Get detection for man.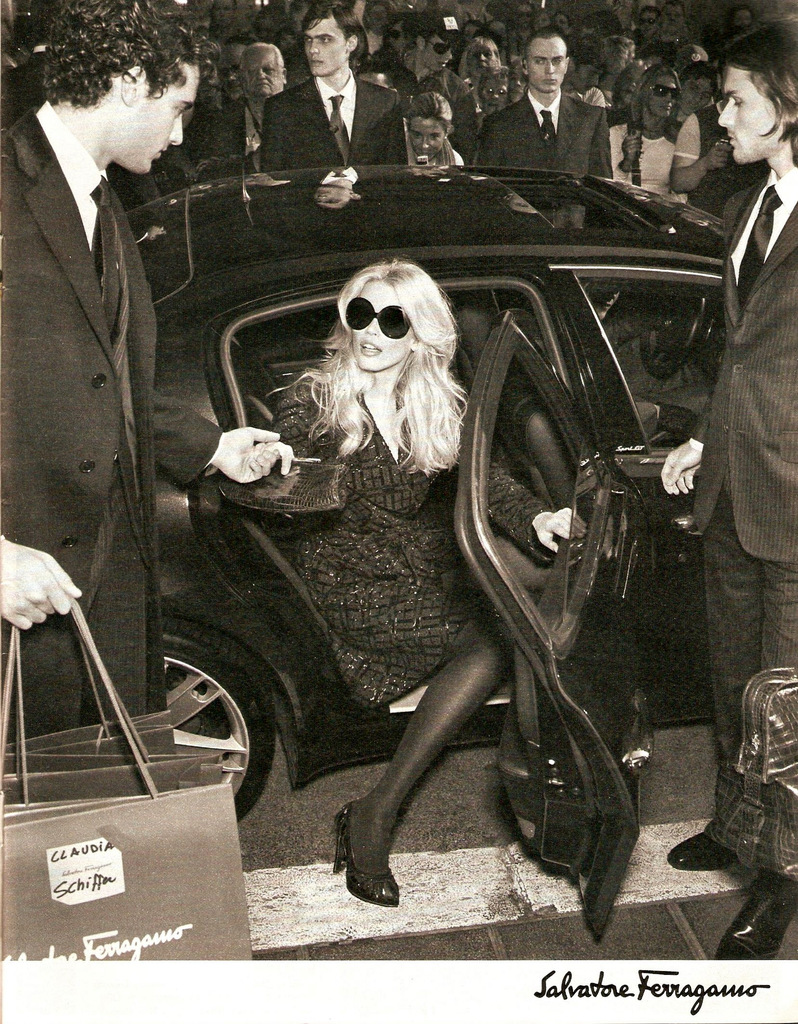
Detection: box(255, 0, 409, 168).
